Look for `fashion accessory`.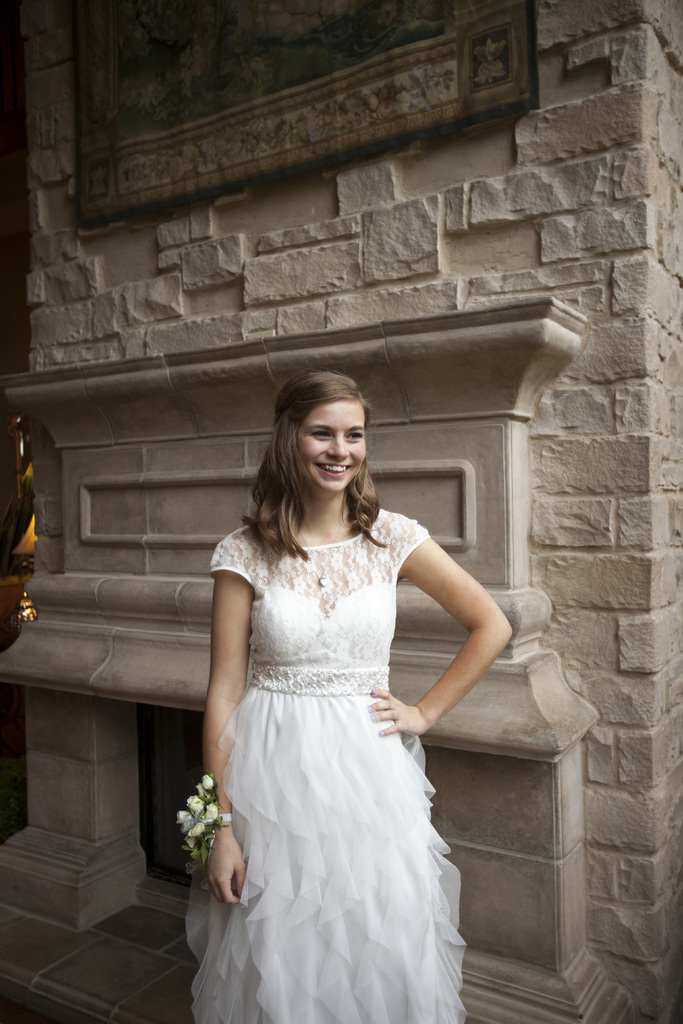
Found: bbox=[371, 691, 374, 692].
